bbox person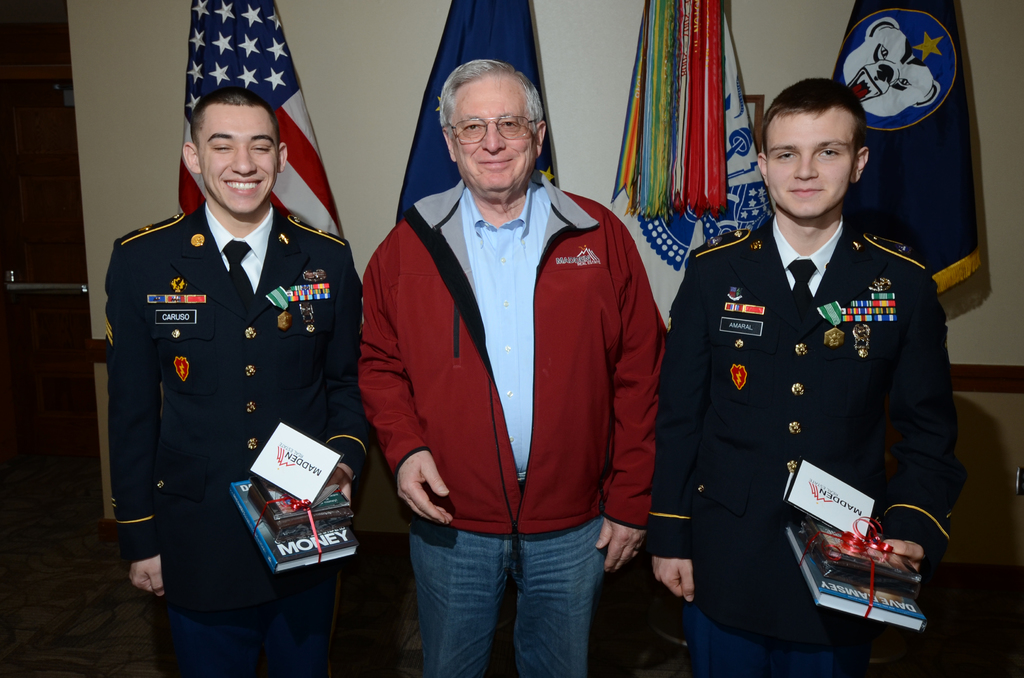
x1=100, y1=87, x2=376, y2=677
